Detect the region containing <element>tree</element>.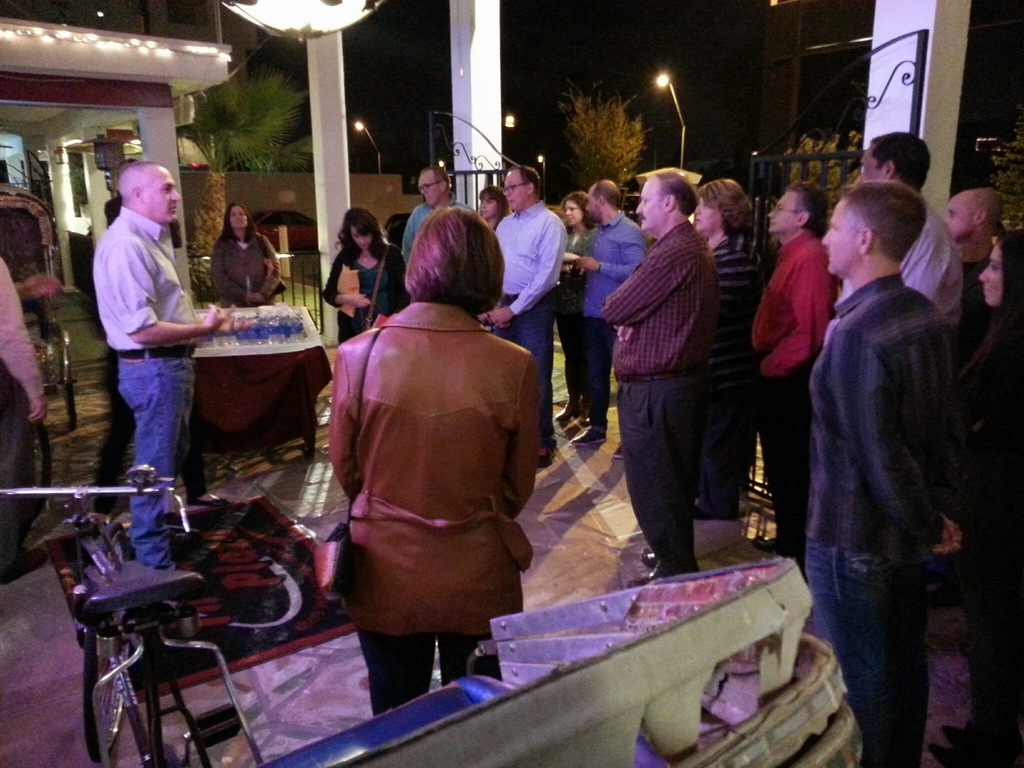
{"x1": 784, "y1": 124, "x2": 863, "y2": 228}.
